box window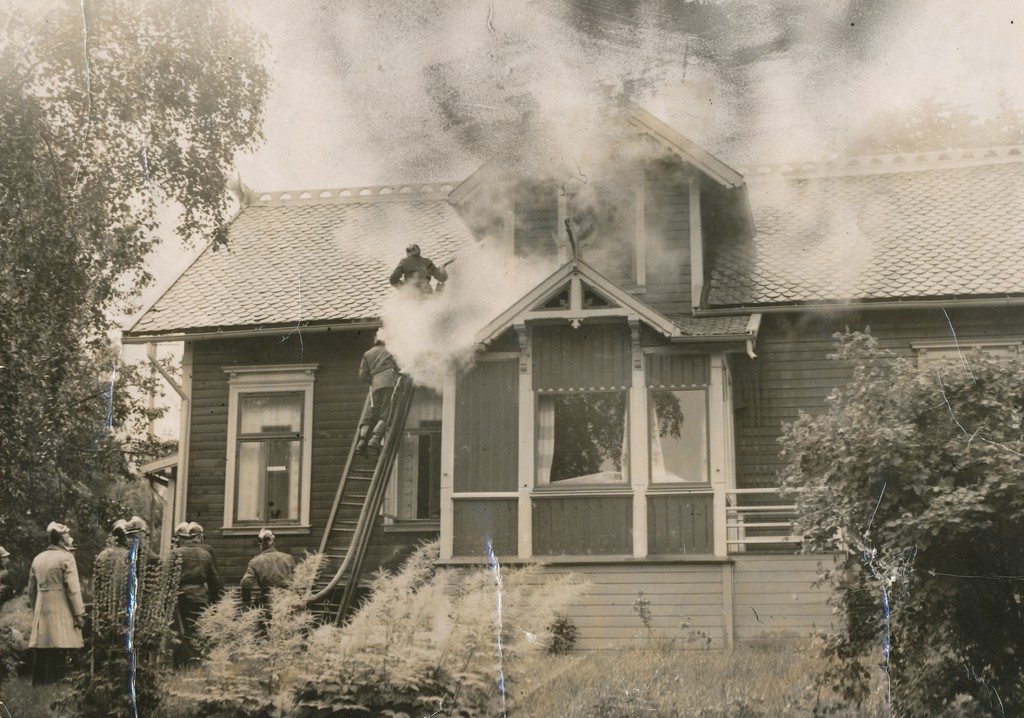
(238, 393, 300, 523)
